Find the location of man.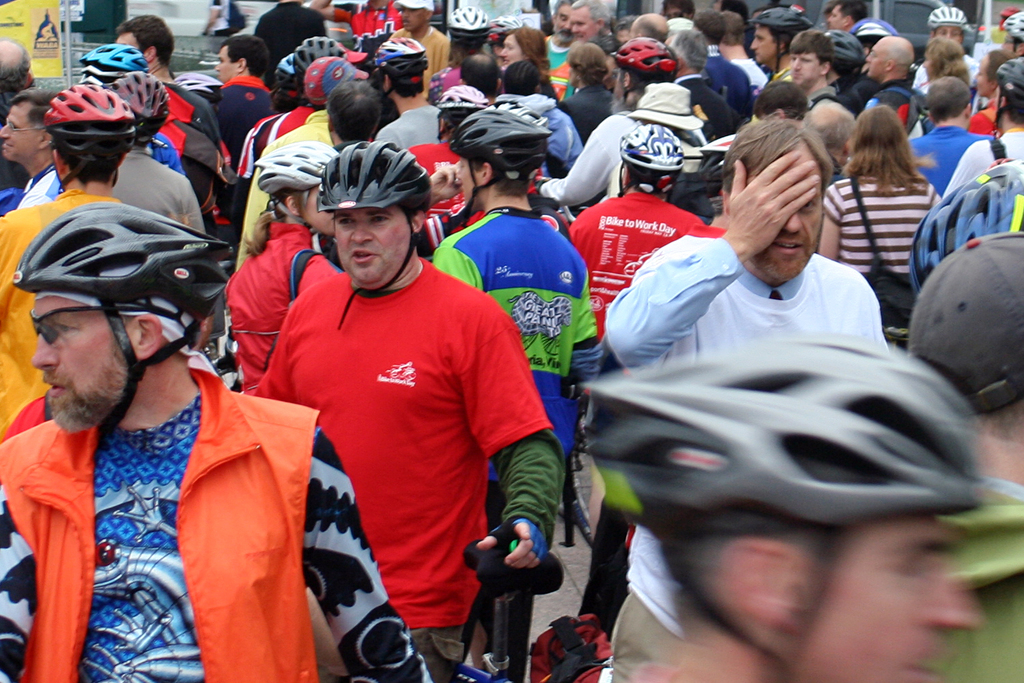
Location: region(940, 54, 1023, 201).
